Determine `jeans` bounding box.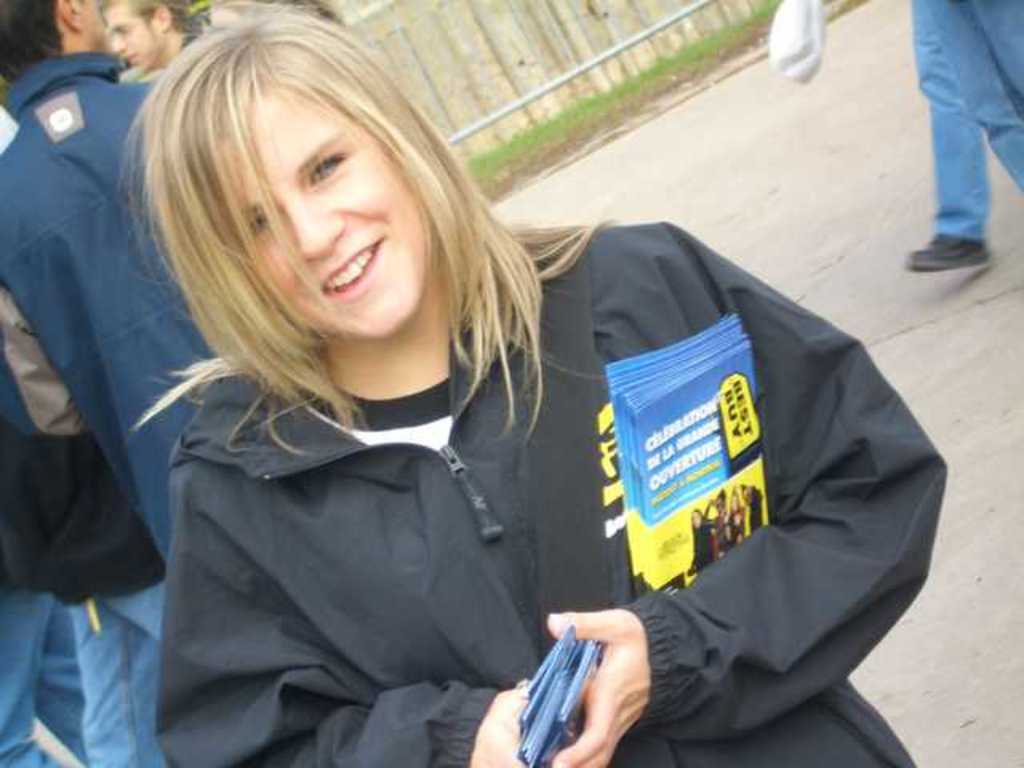
Determined: bbox(69, 578, 170, 766).
